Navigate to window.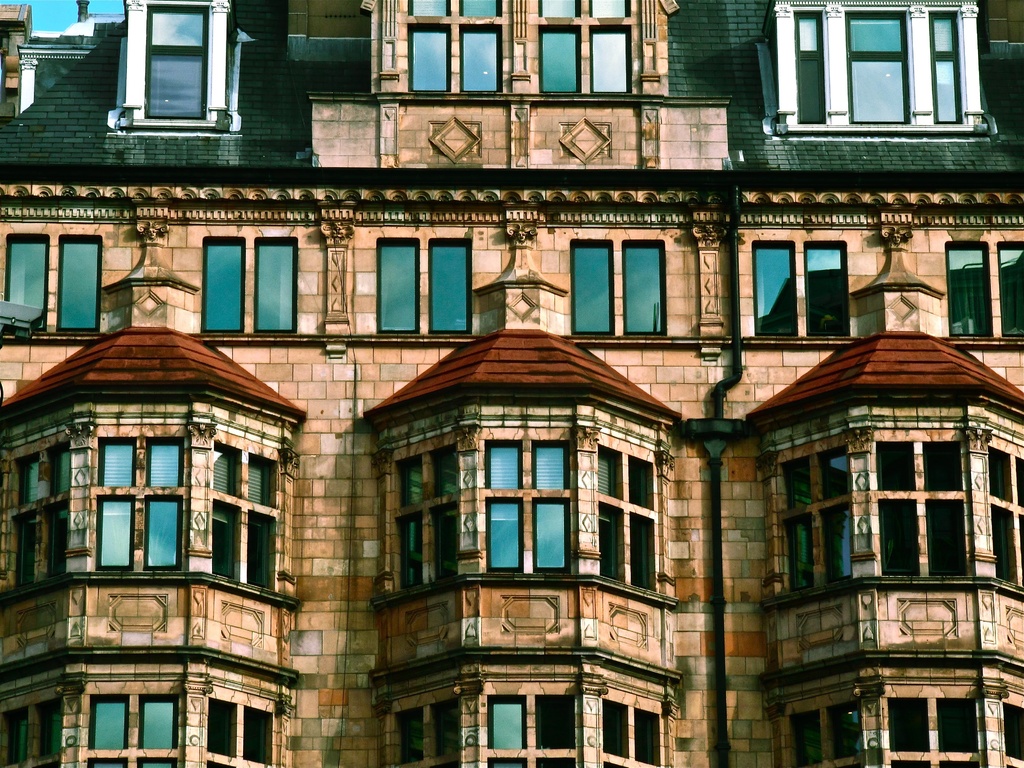
Navigation target: [x1=433, y1=449, x2=458, y2=495].
